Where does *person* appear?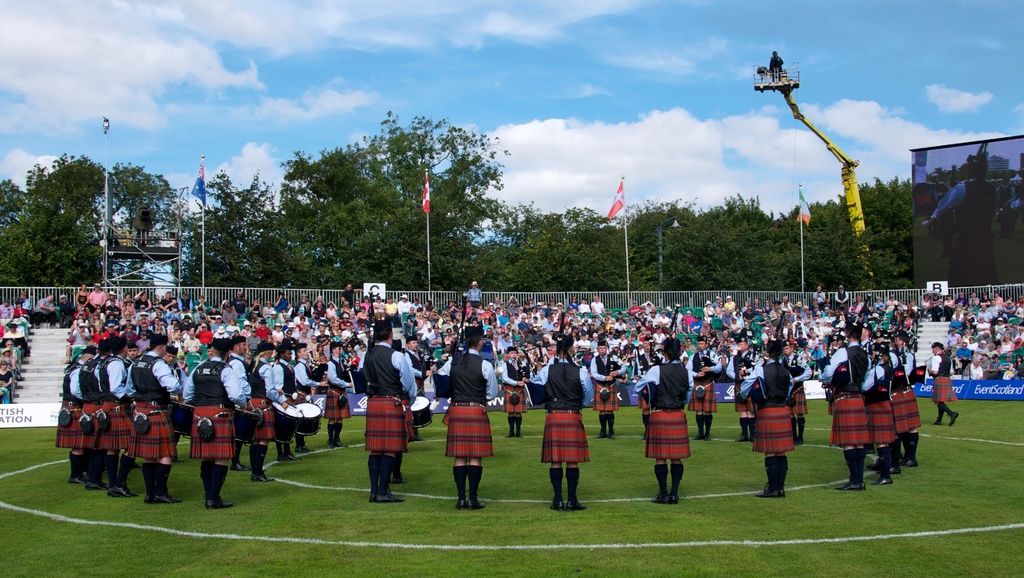
Appears at (356,320,416,505).
